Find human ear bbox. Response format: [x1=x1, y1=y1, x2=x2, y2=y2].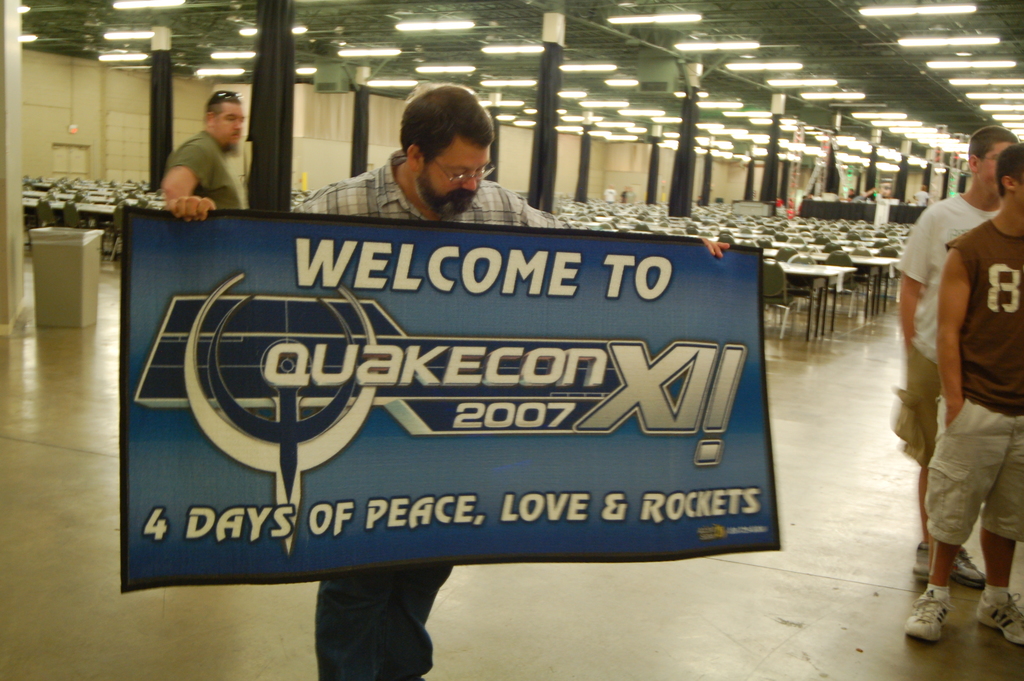
[x1=1000, y1=170, x2=1014, y2=193].
